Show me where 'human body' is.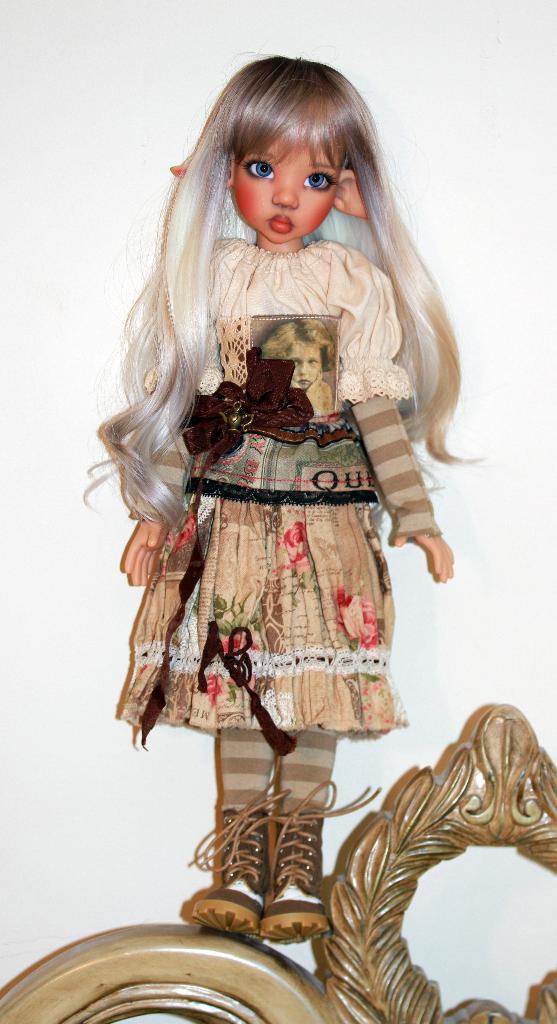
'human body' is at crop(70, 0, 435, 923).
